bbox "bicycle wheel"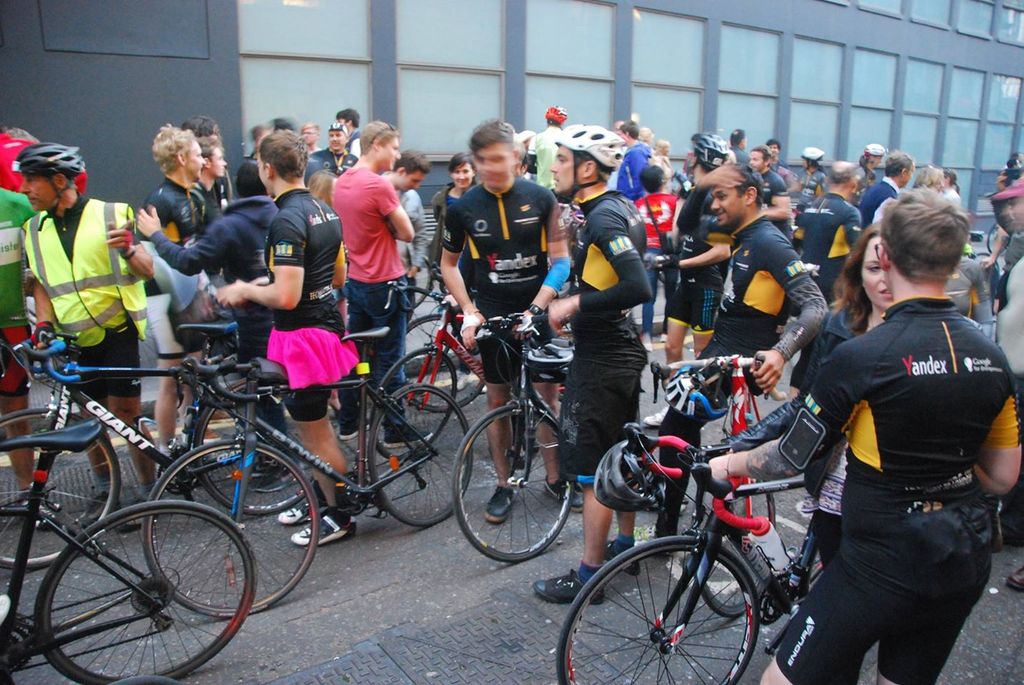
bbox(453, 400, 581, 564)
